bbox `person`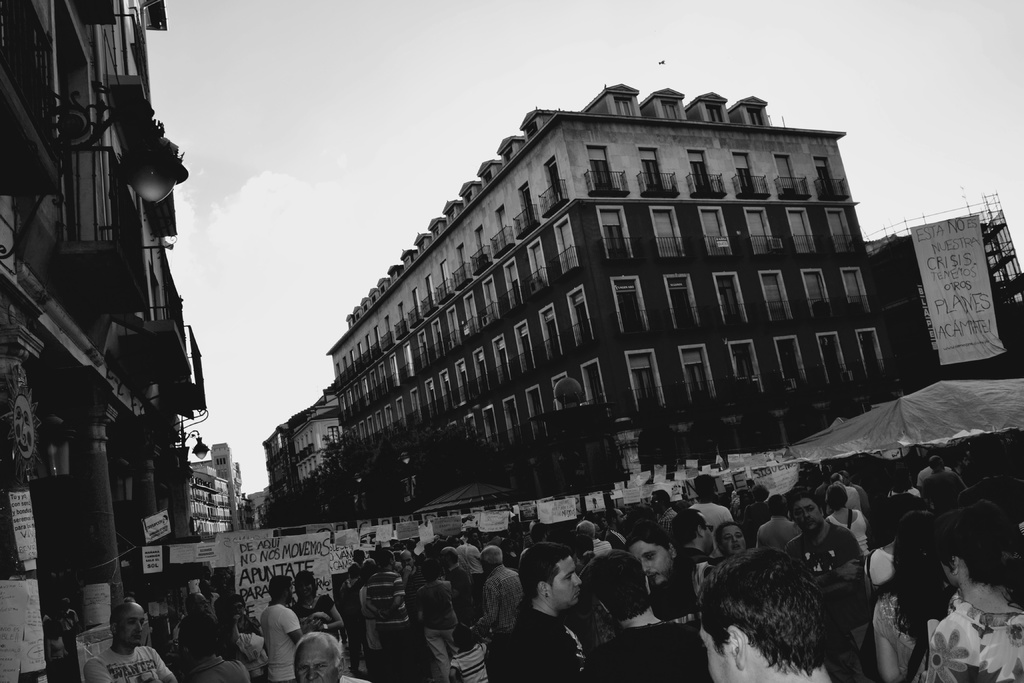
x1=865 y1=500 x2=952 y2=682
